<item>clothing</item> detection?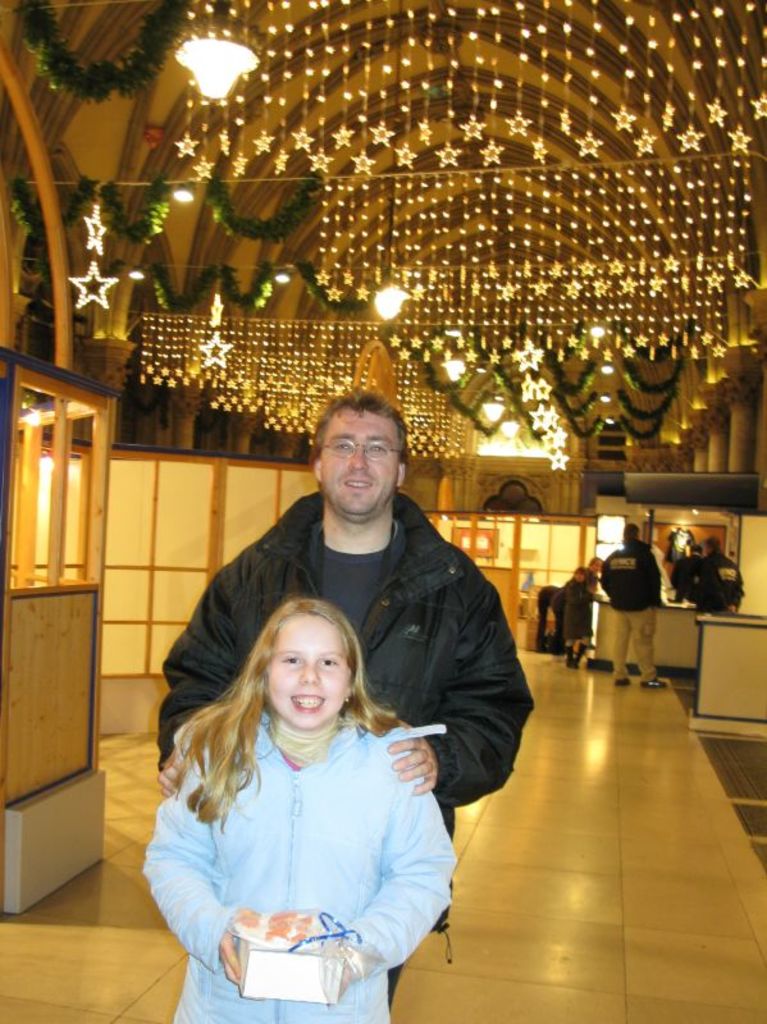
Rect(554, 588, 598, 659)
